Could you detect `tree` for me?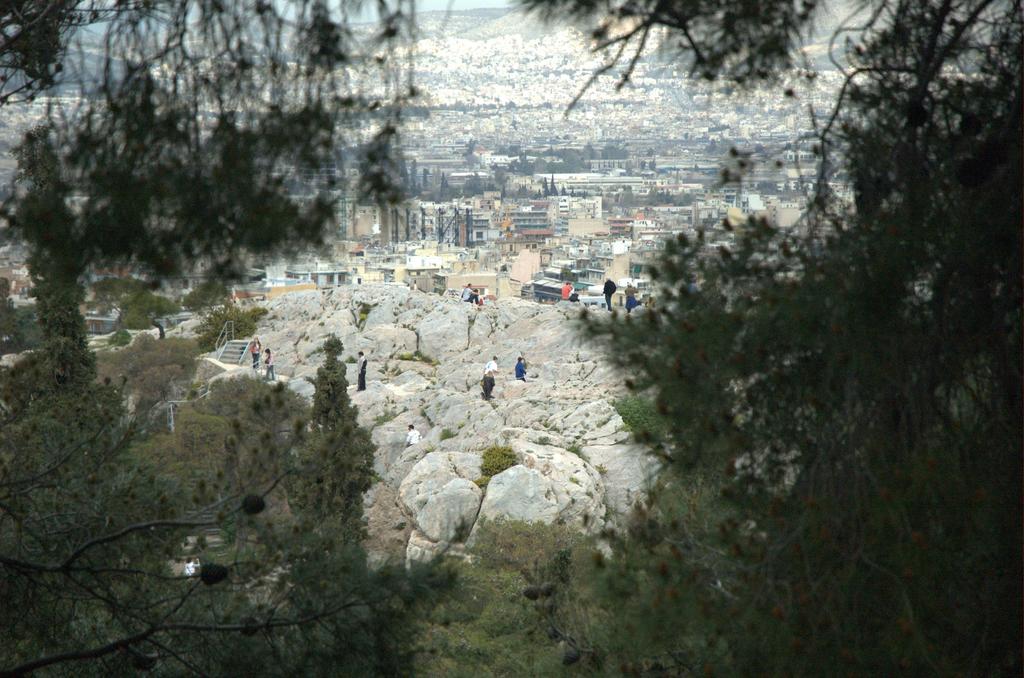
Detection result: 408:159:417:184.
